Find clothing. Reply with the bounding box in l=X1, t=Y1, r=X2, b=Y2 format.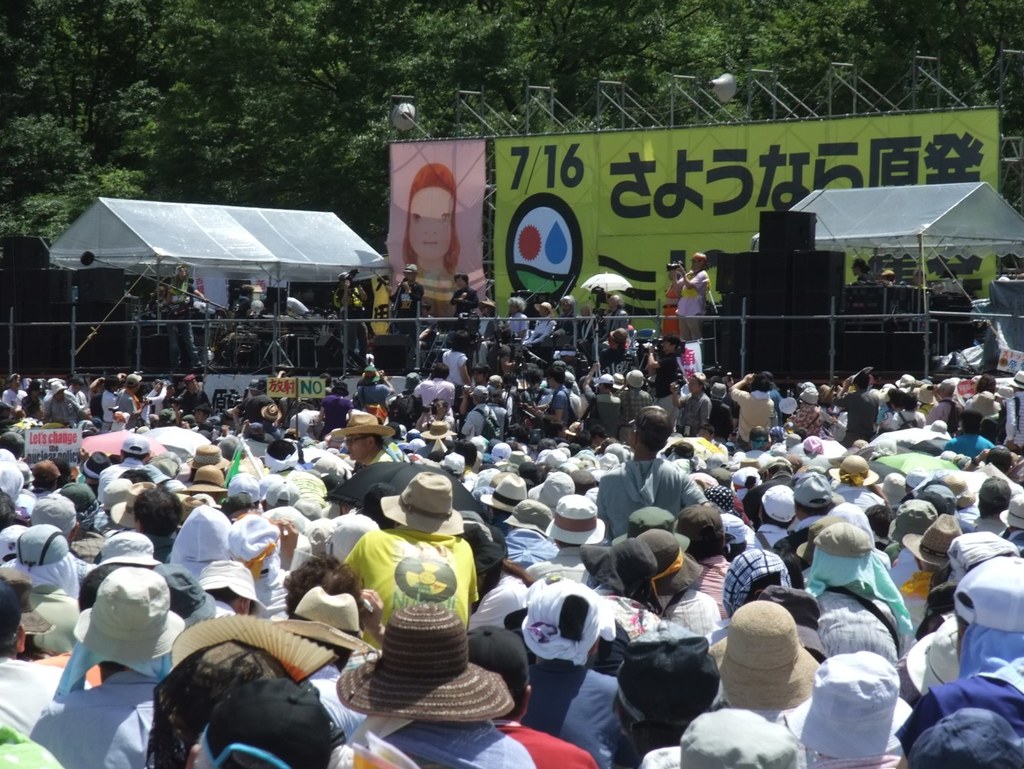
l=102, t=392, r=117, b=427.
